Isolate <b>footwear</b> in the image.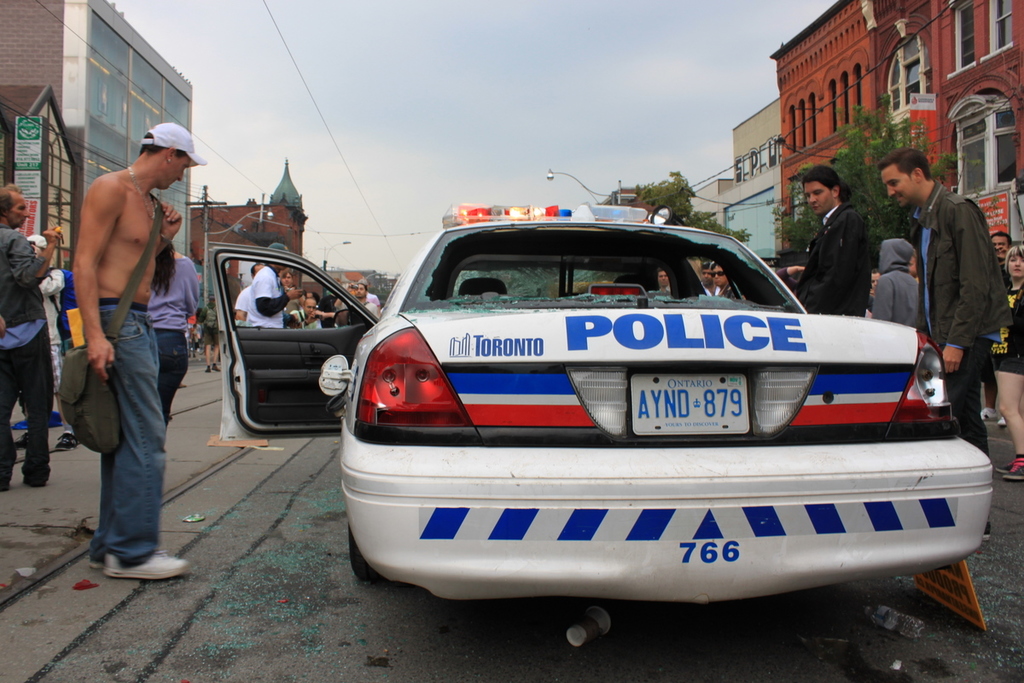
Isolated region: [left=98, top=548, right=191, bottom=584].
